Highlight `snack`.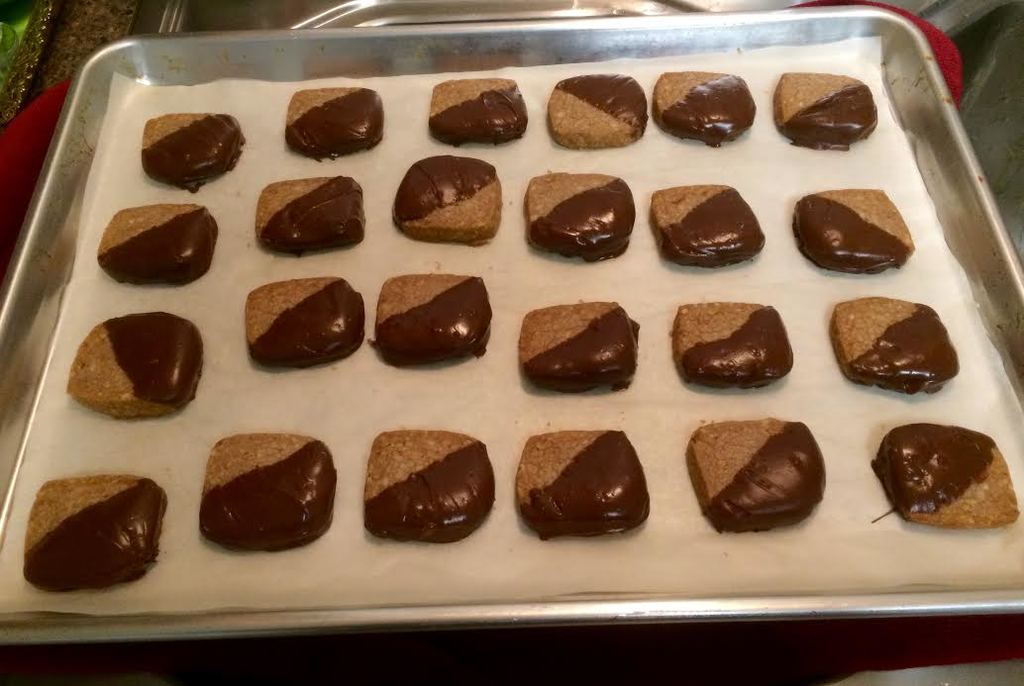
Highlighted region: bbox=[254, 178, 363, 251].
